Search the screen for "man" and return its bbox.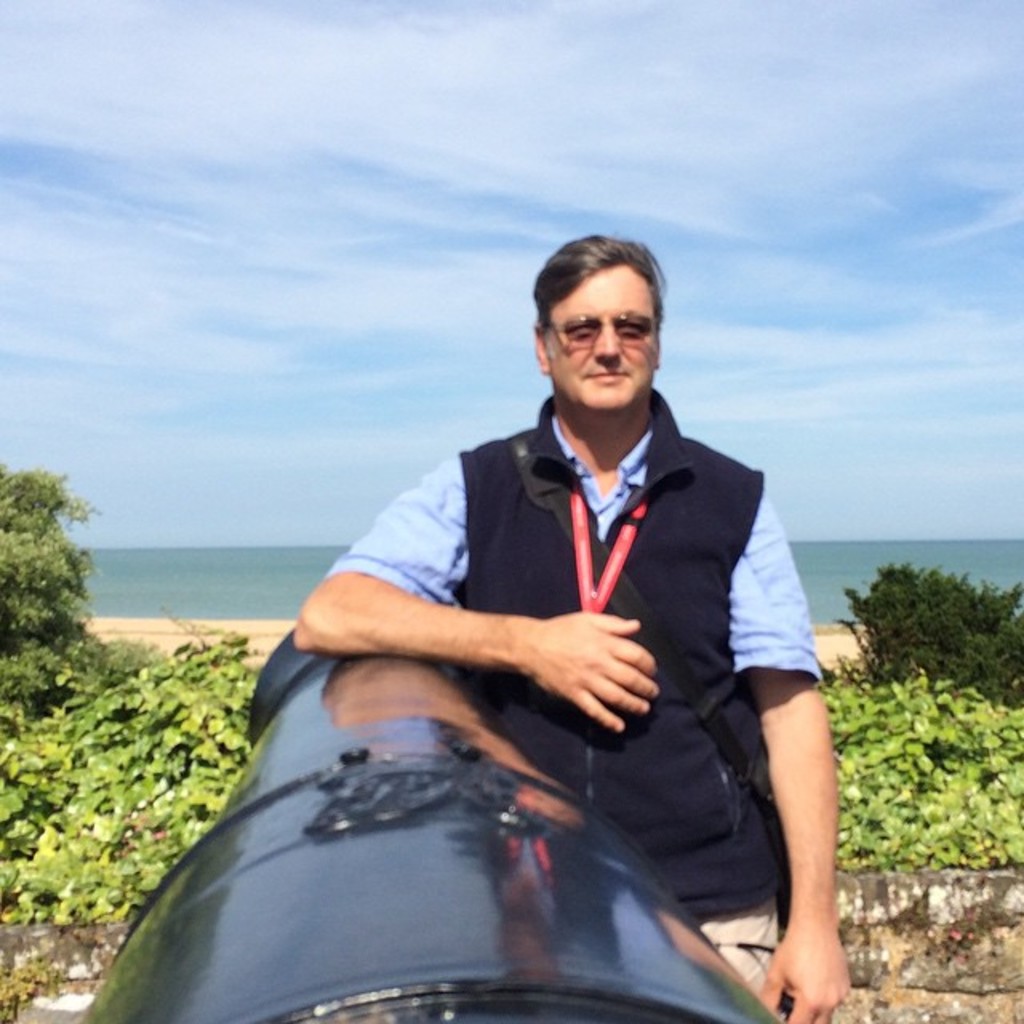
Found: [309,250,834,915].
